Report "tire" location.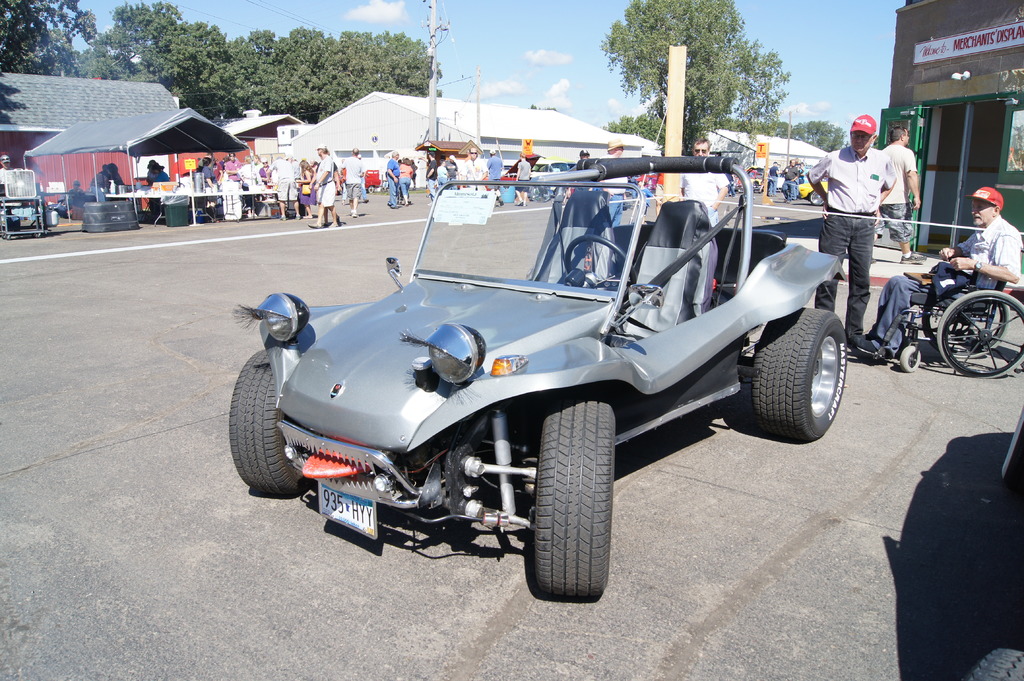
Report: x1=511 y1=407 x2=627 y2=609.
